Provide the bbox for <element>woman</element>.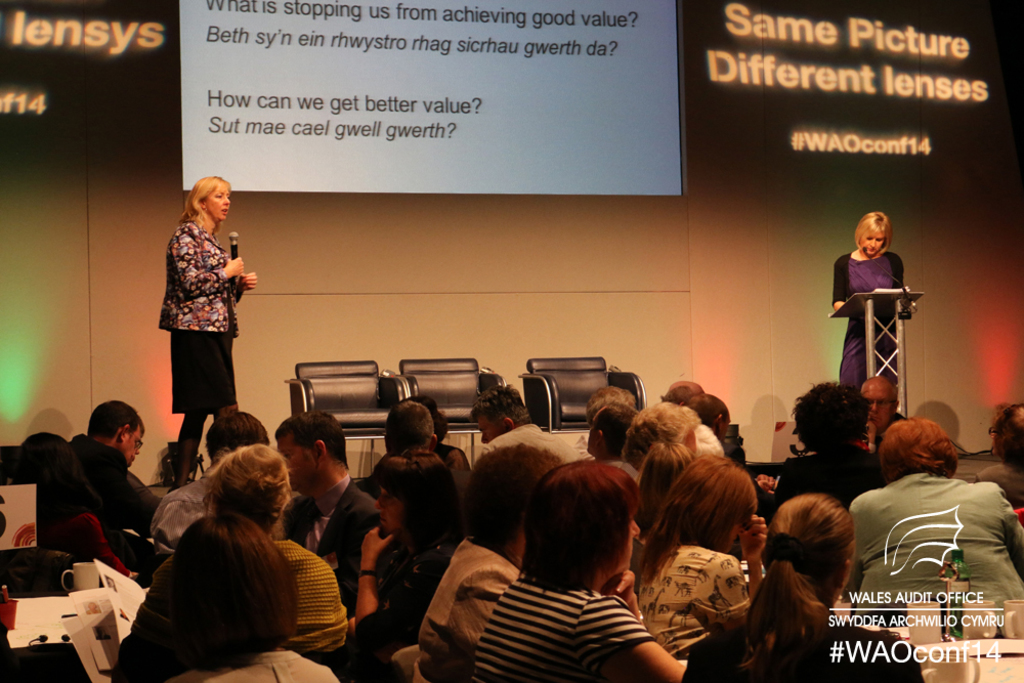
[left=841, top=416, right=1023, bottom=612].
